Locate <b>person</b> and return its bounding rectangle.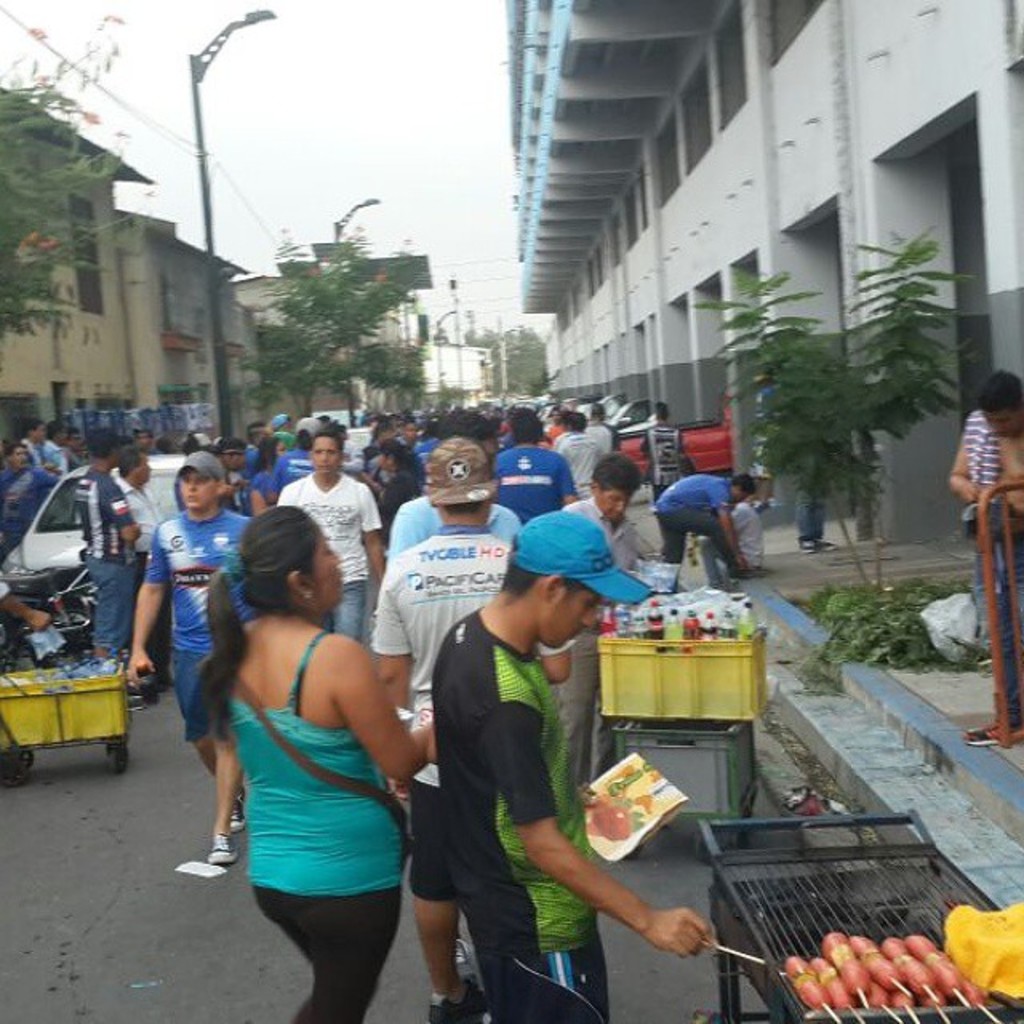
[389, 494, 522, 562].
